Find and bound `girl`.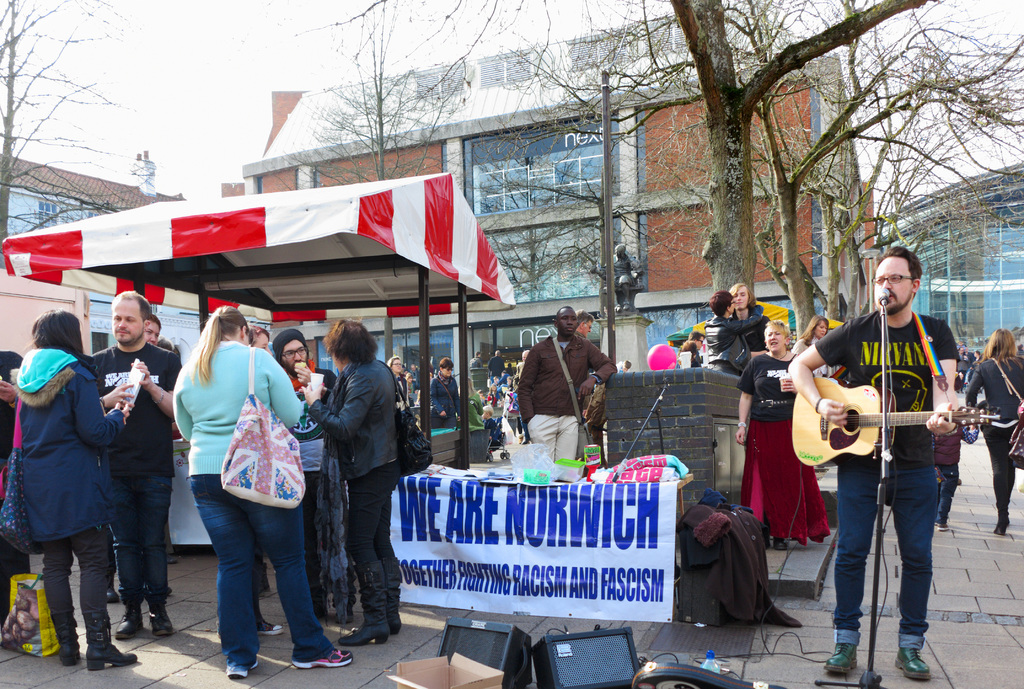
Bound: locate(8, 310, 147, 665).
